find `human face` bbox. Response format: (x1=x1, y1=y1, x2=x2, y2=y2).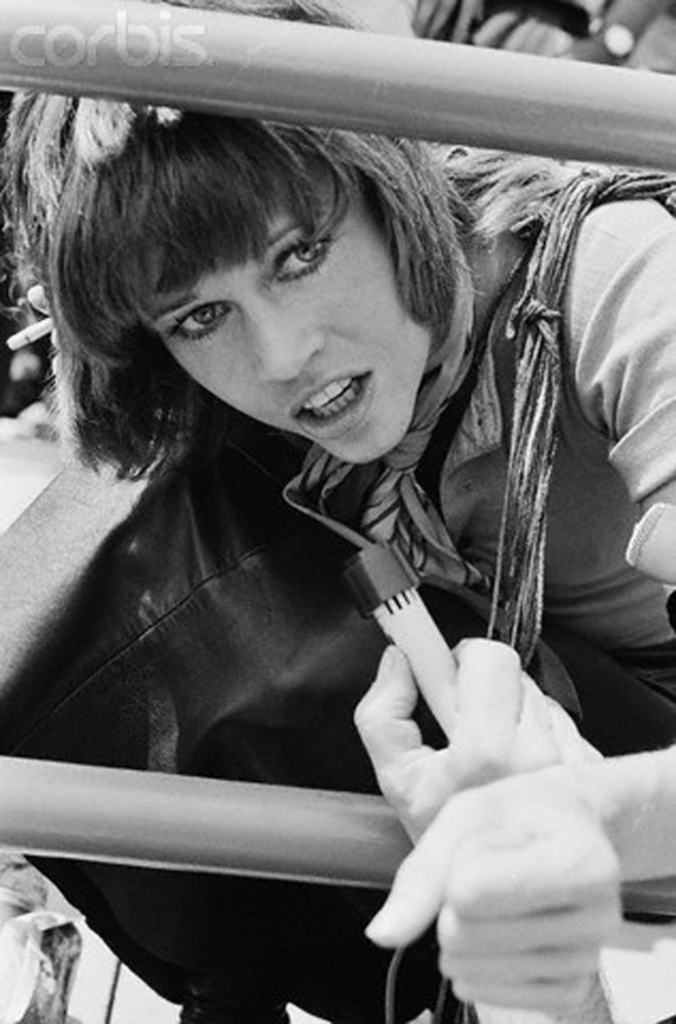
(x1=144, y1=170, x2=430, y2=469).
